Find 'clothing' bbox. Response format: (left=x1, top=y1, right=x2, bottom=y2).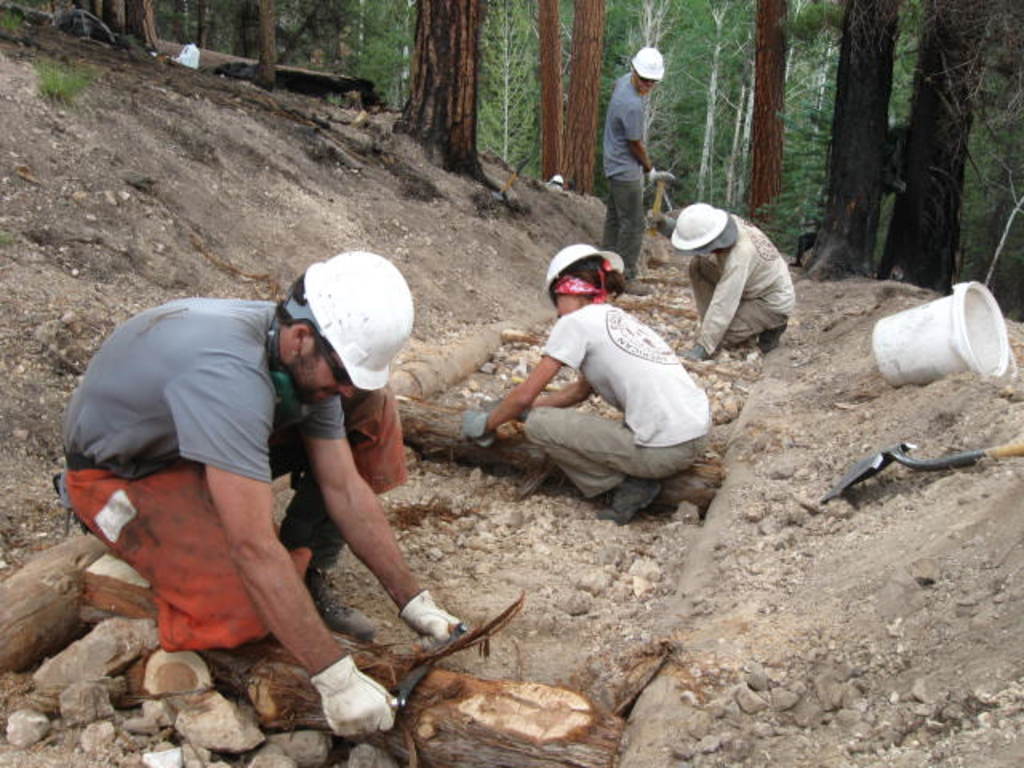
(left=54, top=307, right=410, bottom=656).
